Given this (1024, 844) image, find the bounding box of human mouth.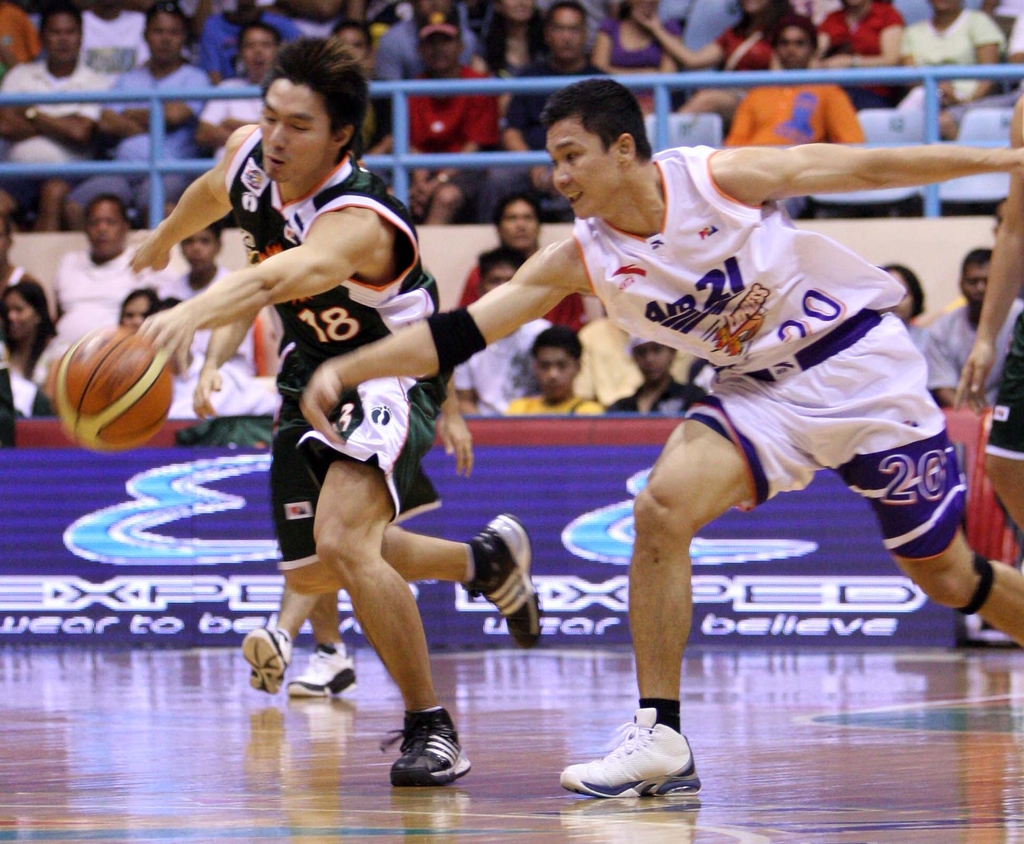
<box>566,191,578,210</box>.
